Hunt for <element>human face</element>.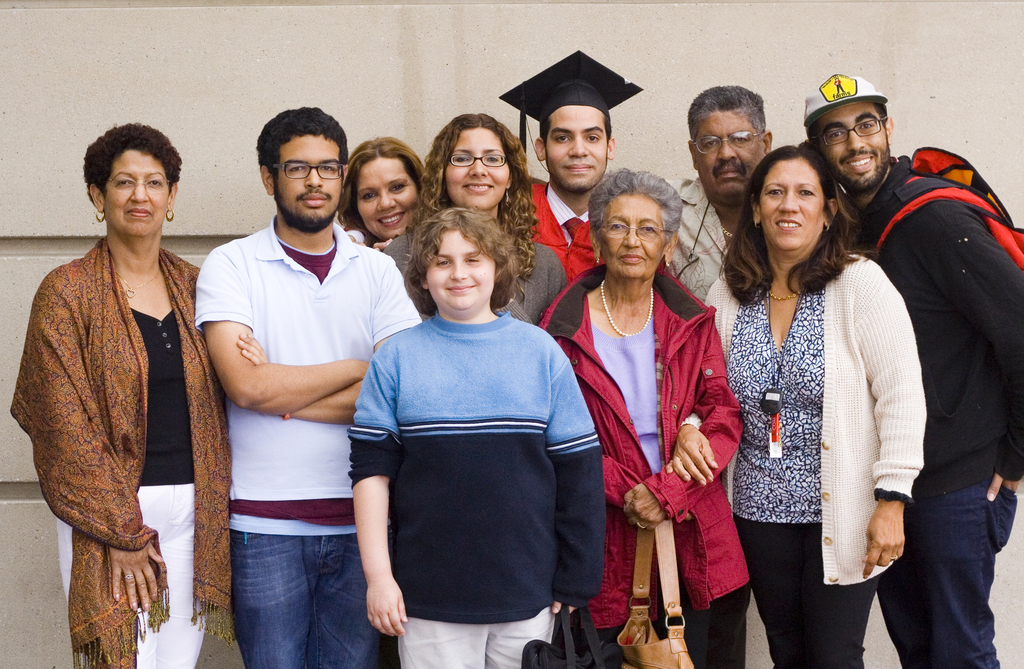
Hunted down at crop(448, 127, 507, 203).
